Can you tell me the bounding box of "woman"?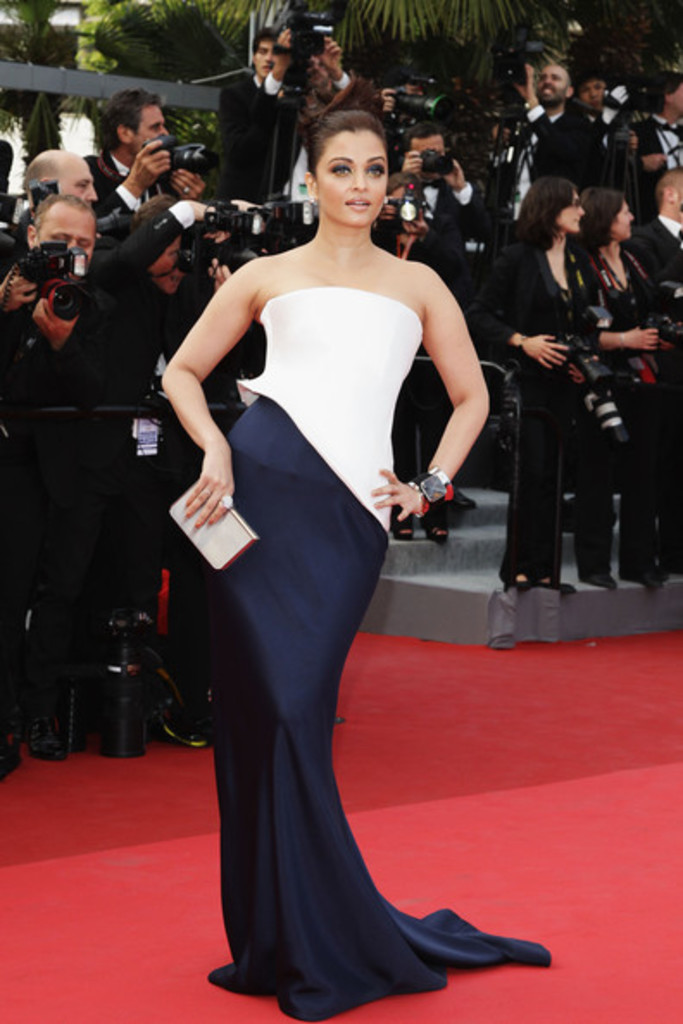
[138,90,505,948].
